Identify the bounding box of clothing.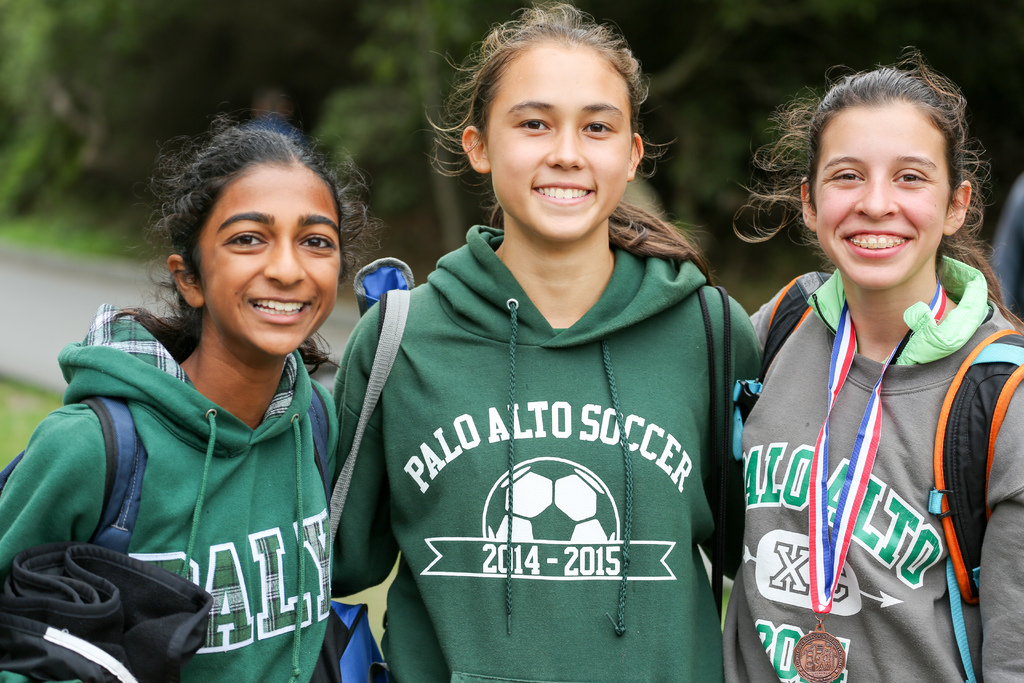
x1=0, y1=299, x2=340, y2=682.
